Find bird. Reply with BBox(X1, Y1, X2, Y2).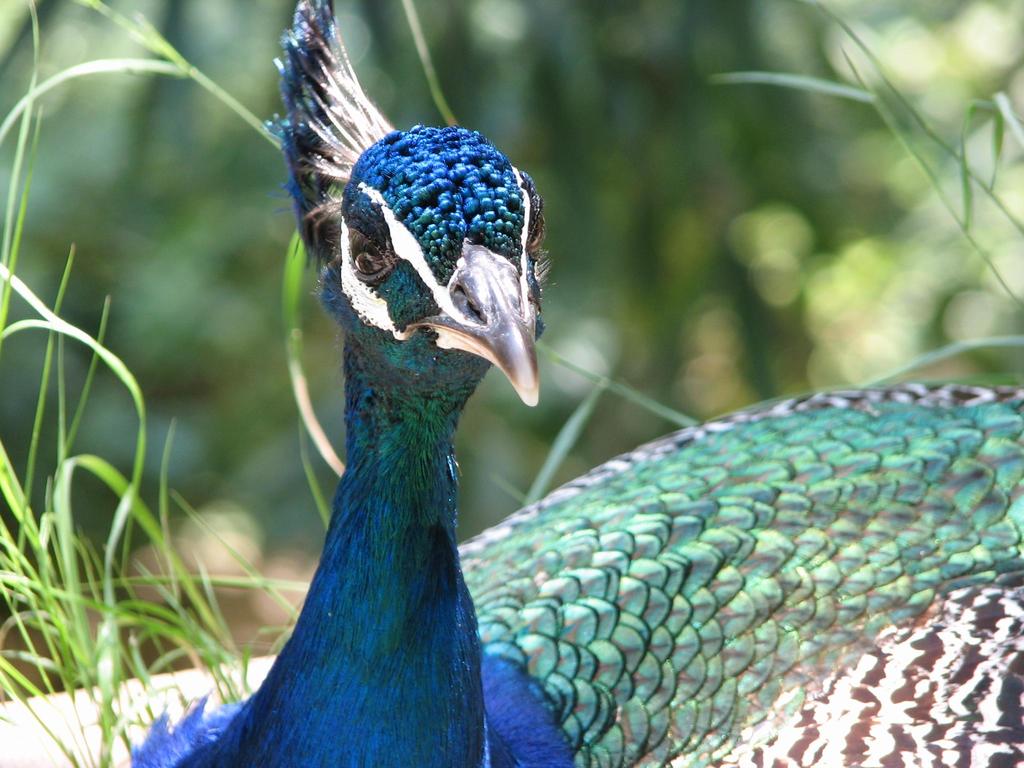
BBox(119, 0, 1023, 766).
